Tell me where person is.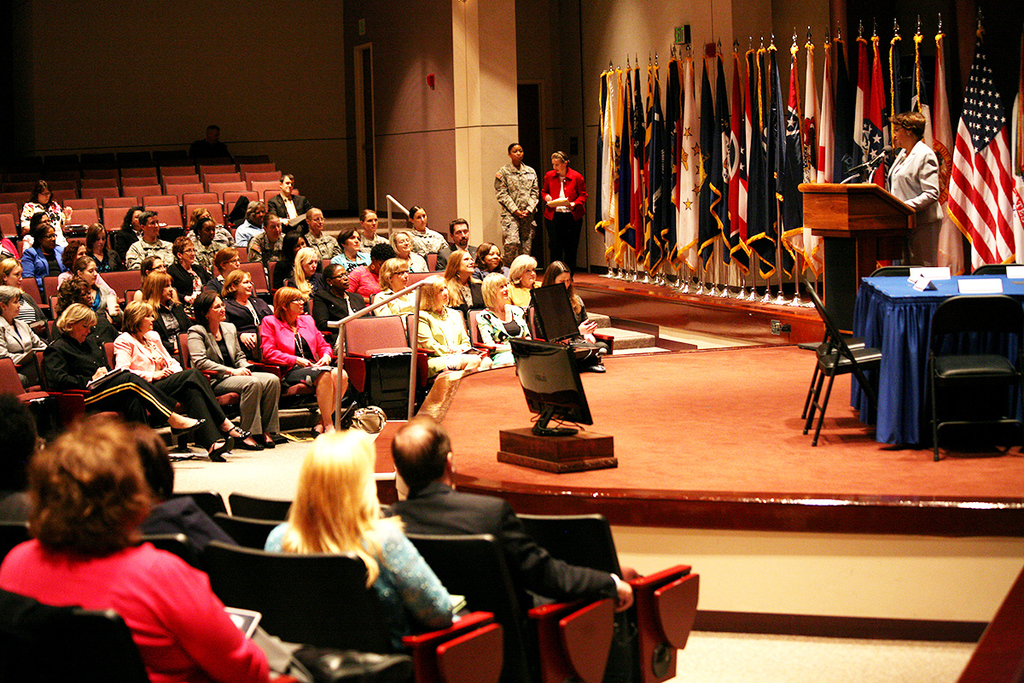
person is at select_region(184, 220, 235, 271).
